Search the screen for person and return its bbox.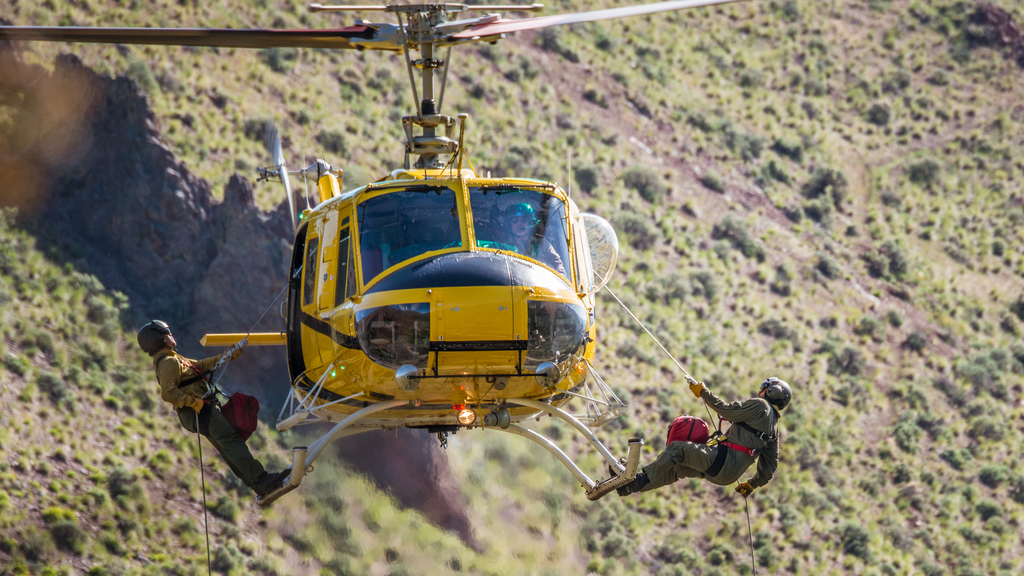
Found: select_region(486, 204, 568, 276).
